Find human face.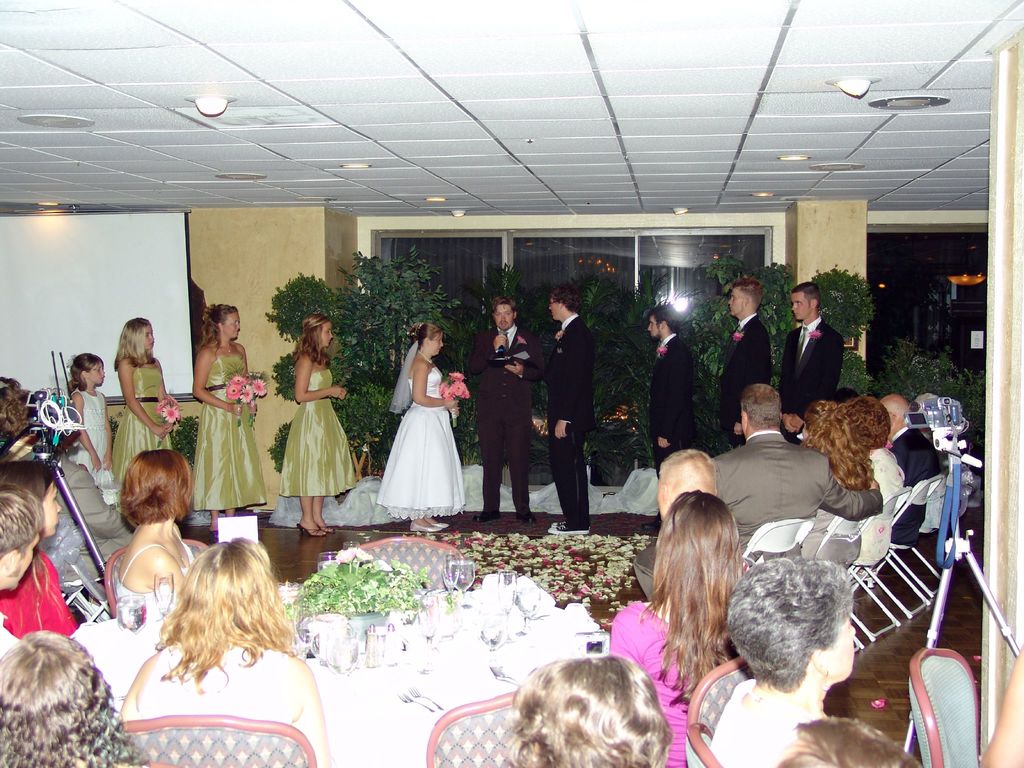
locate(645, 315, 662, 340).
